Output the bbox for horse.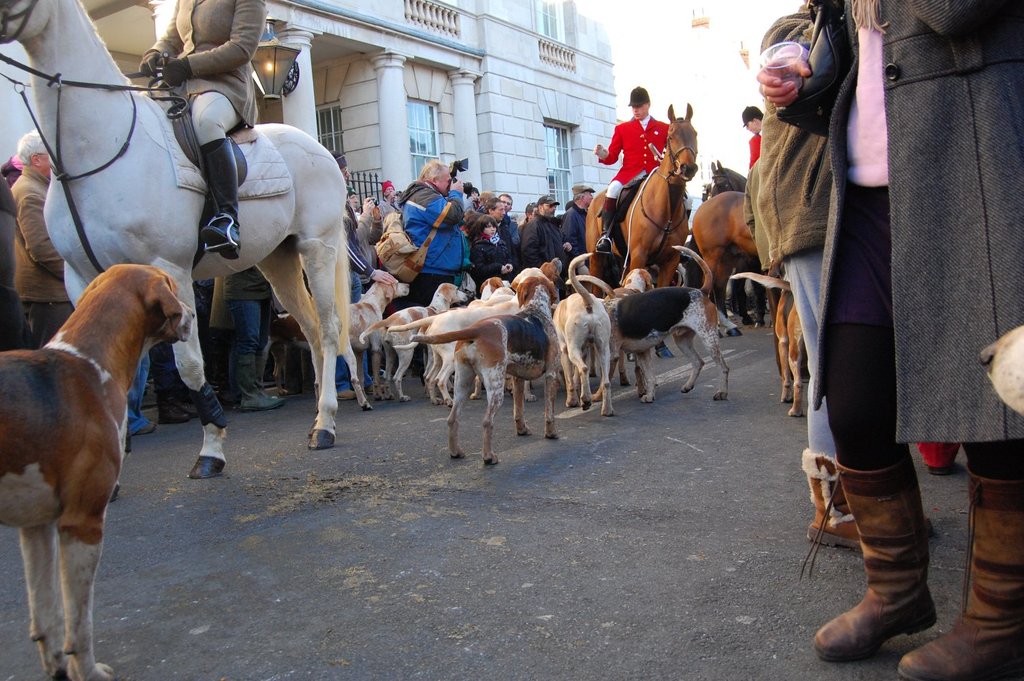
select_region(0, 0, 353, 504).
